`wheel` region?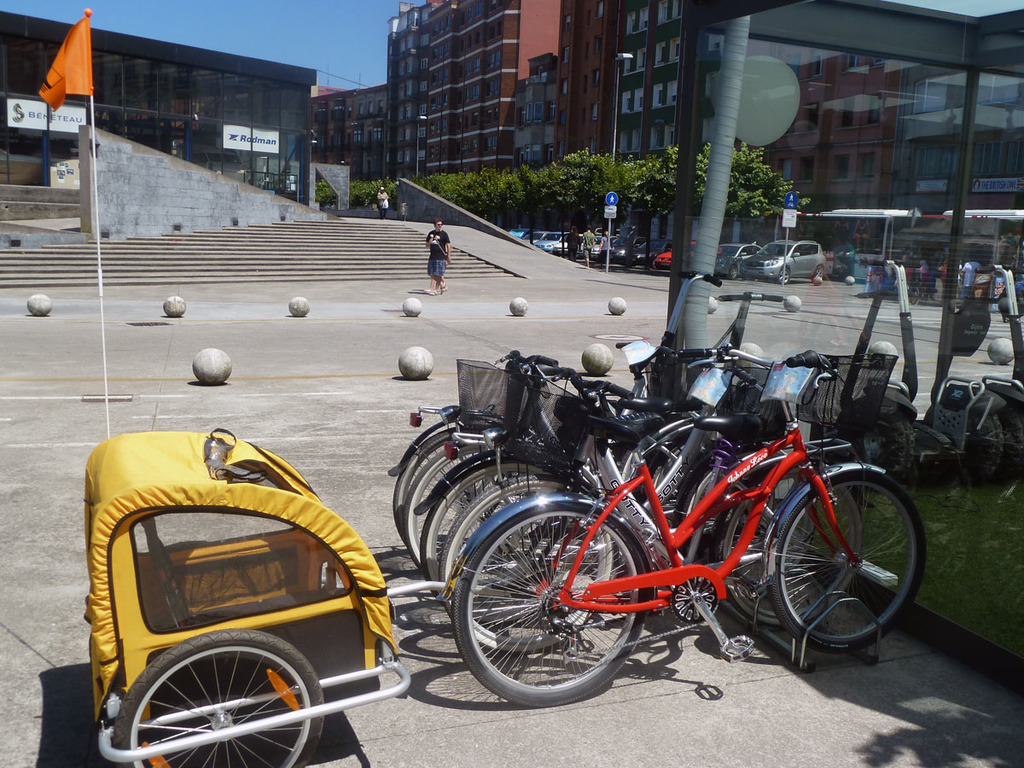
x1=716 y1=465 x2=861 y2=628
